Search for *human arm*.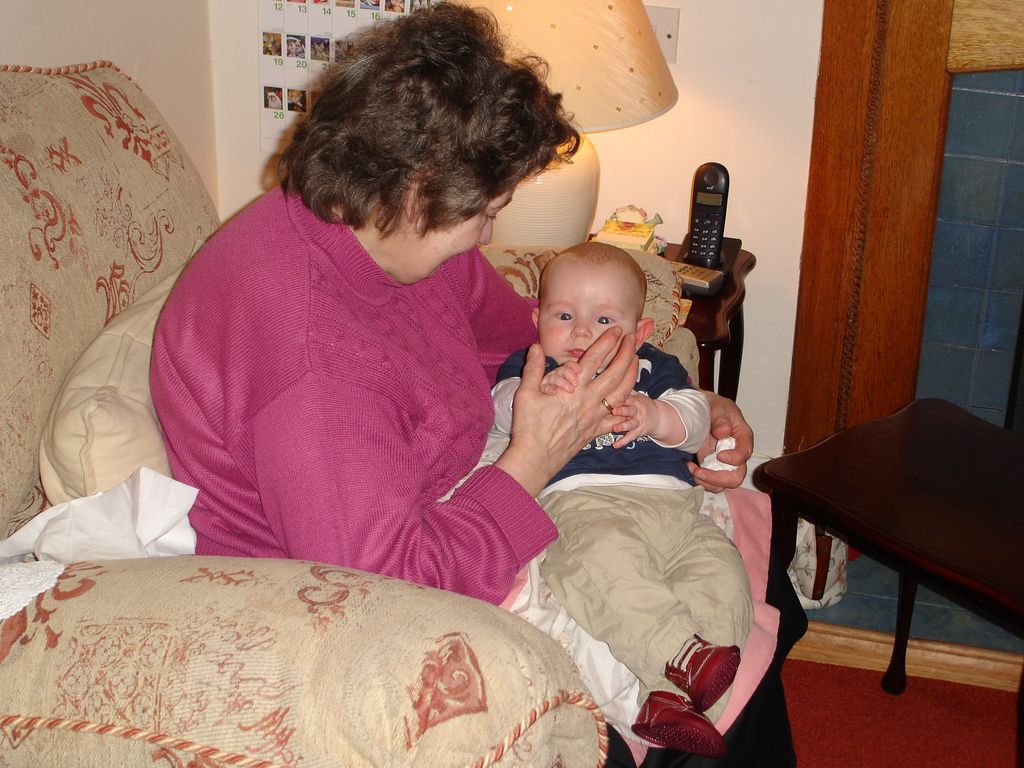
Found at x1=470, y1=244, x2=765, y2=497.
